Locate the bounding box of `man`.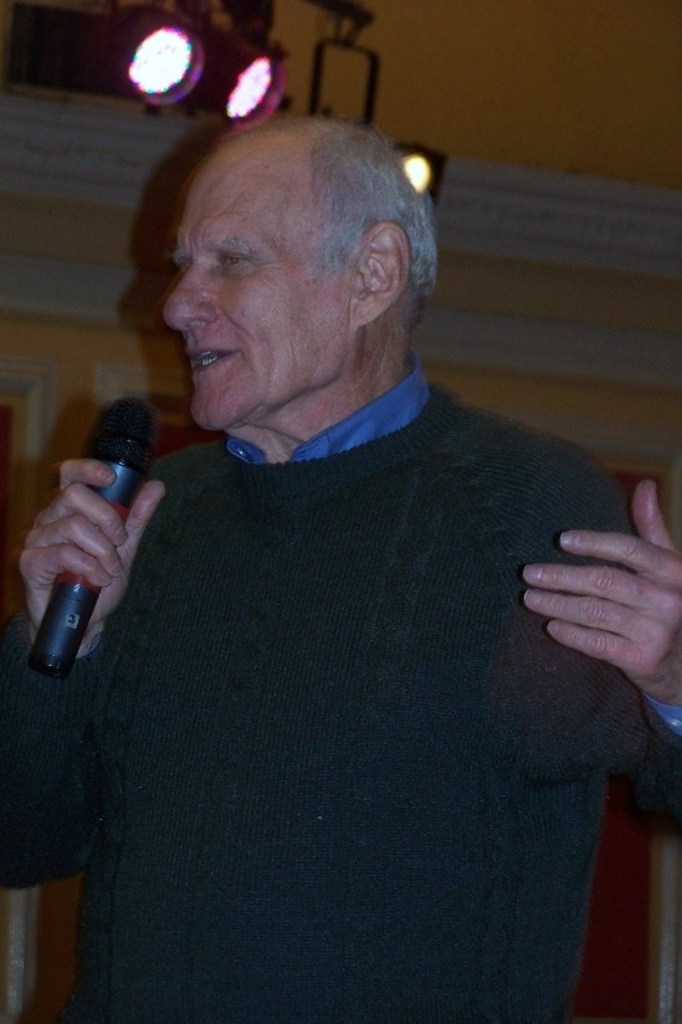
Bounding box: [left=0, top=117, right=681, bottom=1023].
